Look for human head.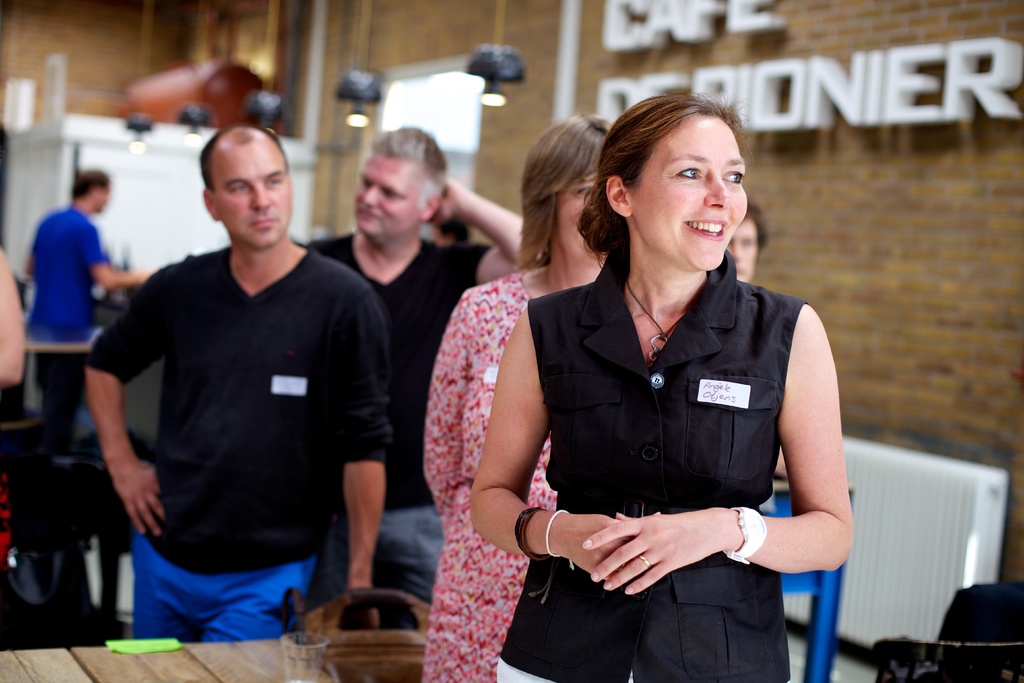
Found: bbox(725, 204, 767, 279).
